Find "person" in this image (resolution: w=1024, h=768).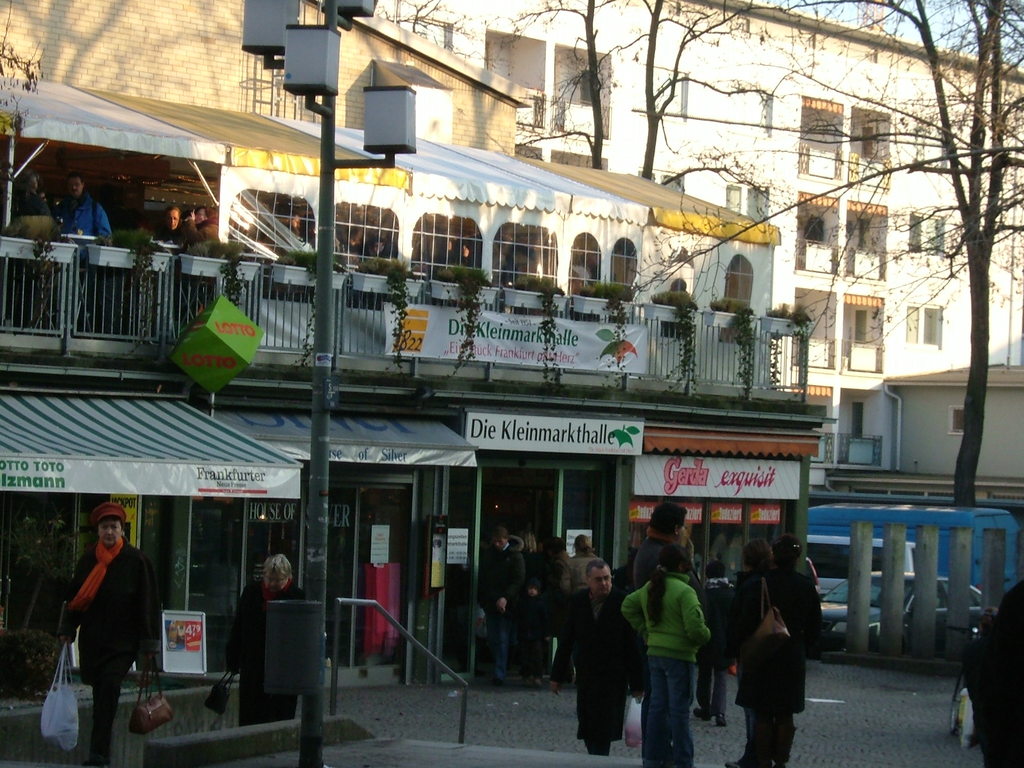
locate(229, 553, 315, 721).
